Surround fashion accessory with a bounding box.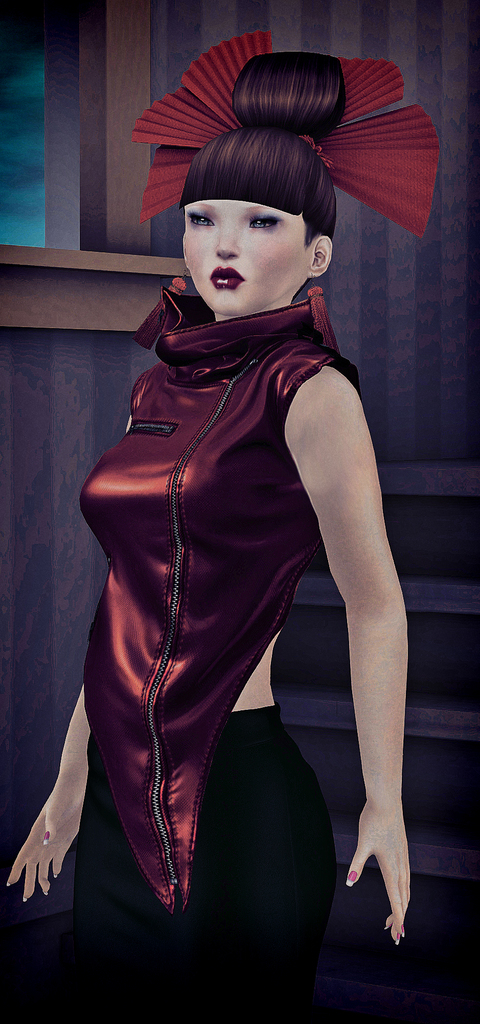
[131, 28, 443, 238].
